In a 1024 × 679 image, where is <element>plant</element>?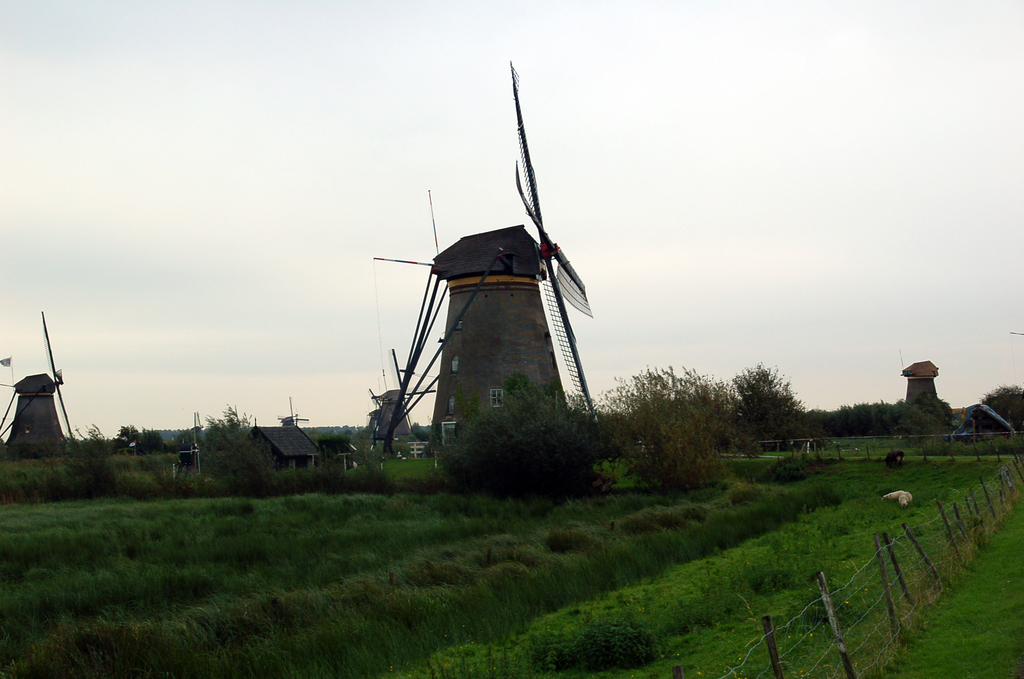
left=285, top=459, right=425, bottom=500.
